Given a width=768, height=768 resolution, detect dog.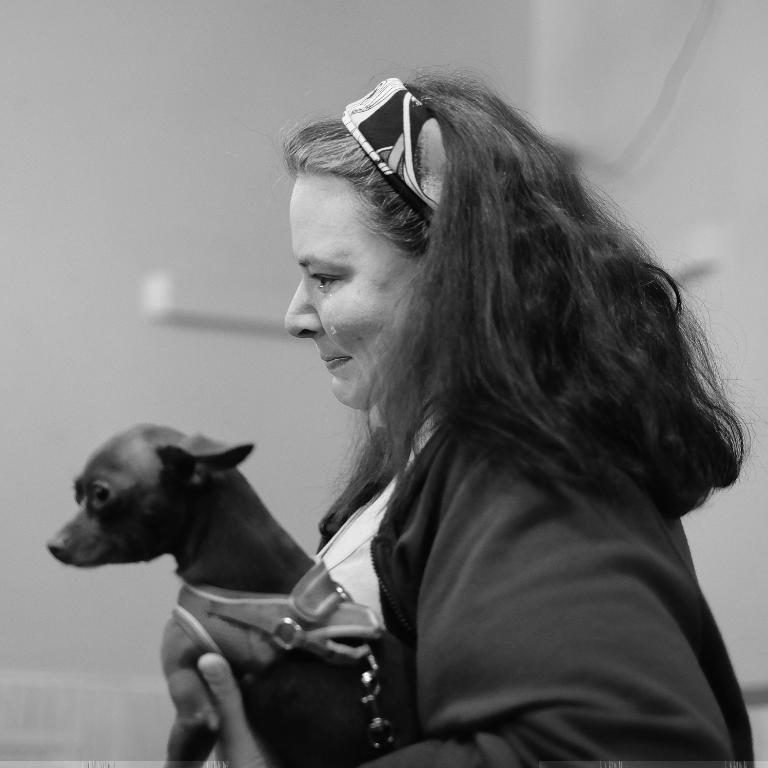
locate(46, 419, 408, 767).
